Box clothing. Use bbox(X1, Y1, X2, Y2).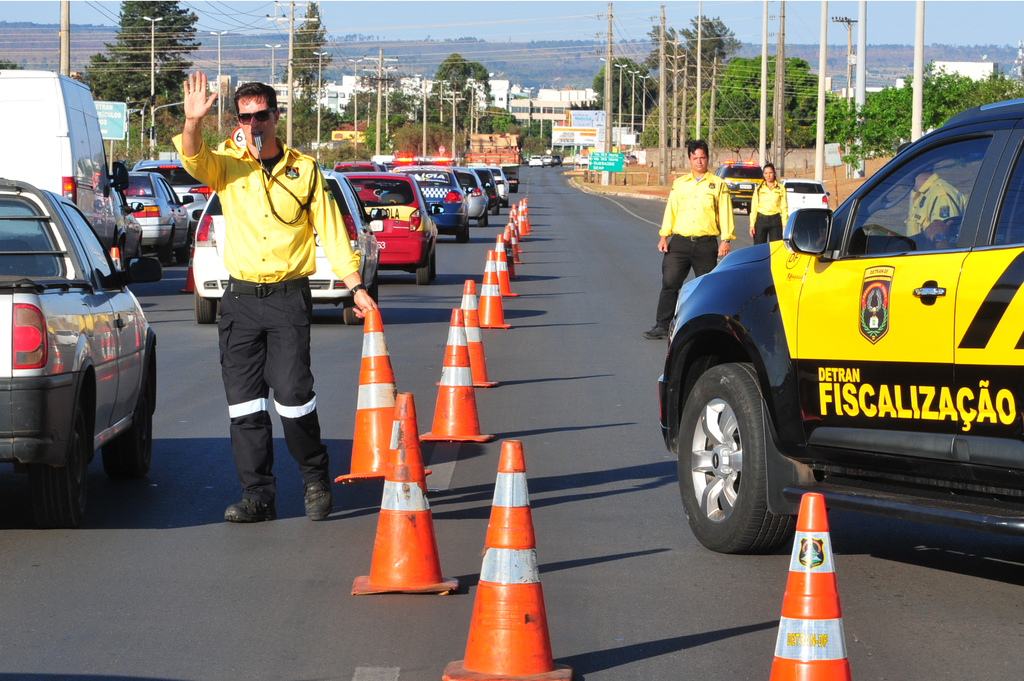
bbox(900, 168, 970, 240).
